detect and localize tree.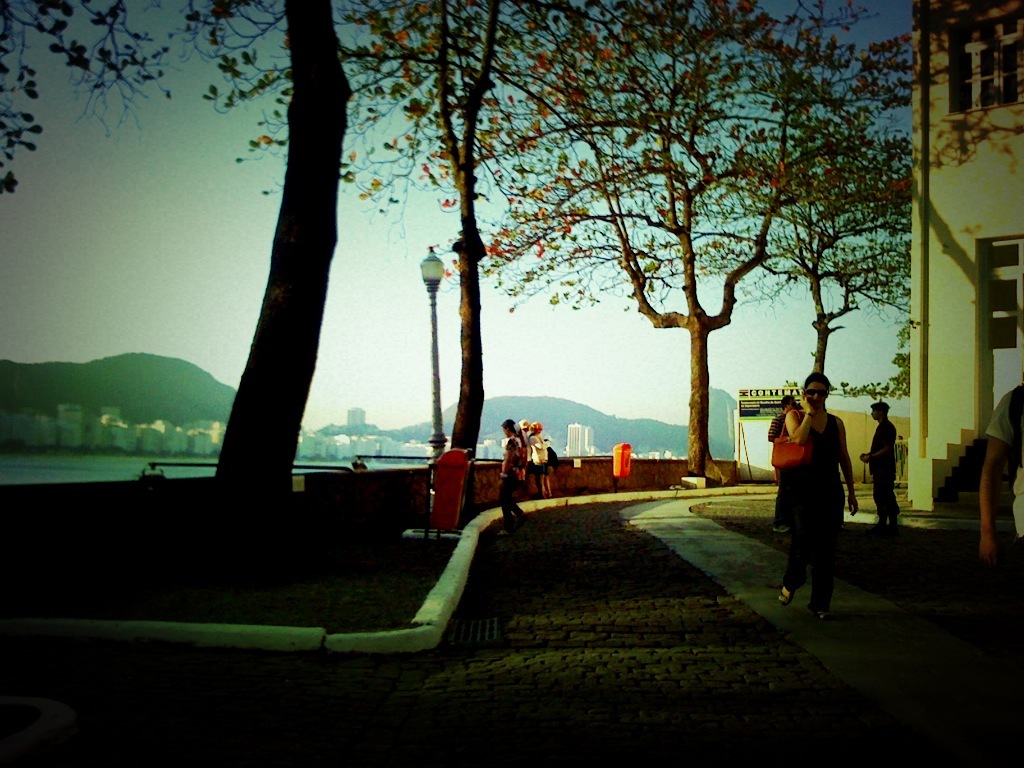
Localized at crop(454, 0, 932, 494).
